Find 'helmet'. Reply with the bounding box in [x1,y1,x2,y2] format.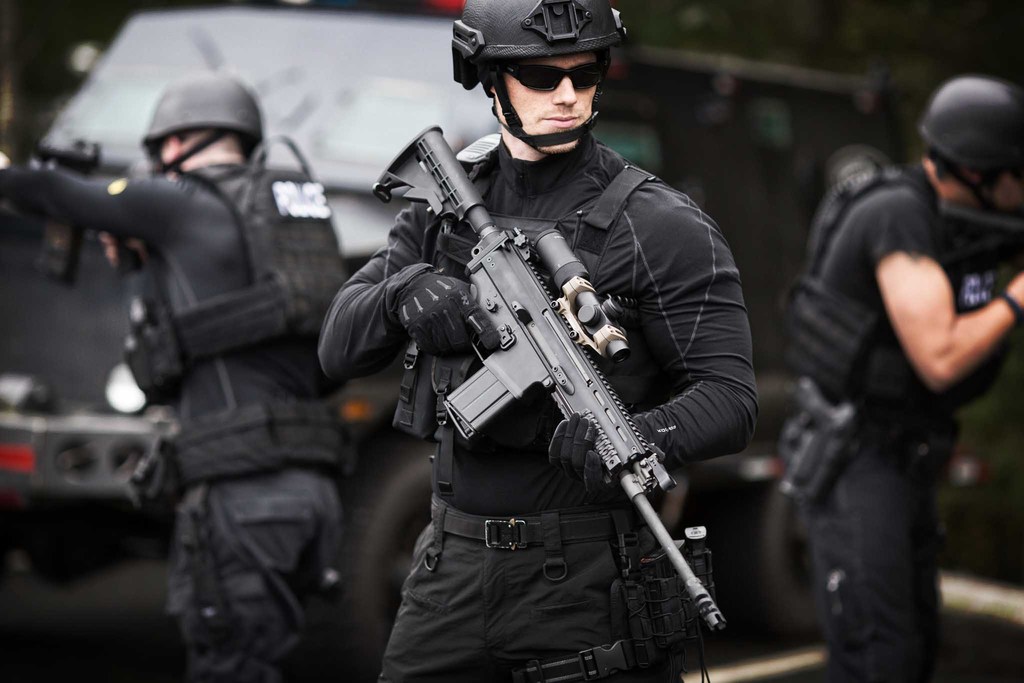
[146,72,272,188].
